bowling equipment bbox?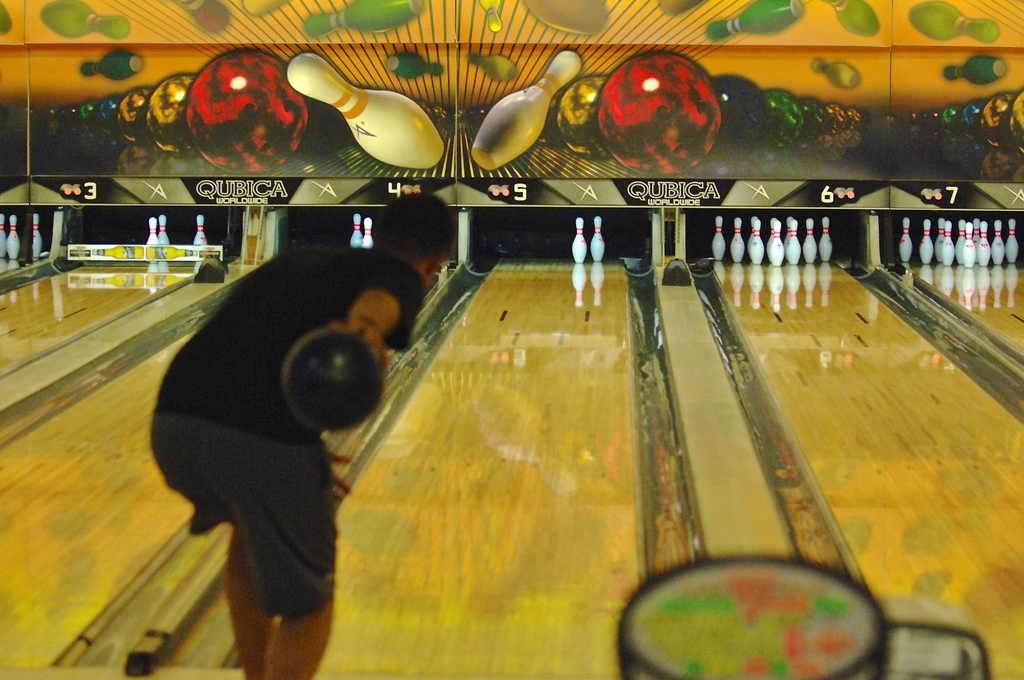
pyautogui.locateOnScreen(281, 329, 385, 433)
